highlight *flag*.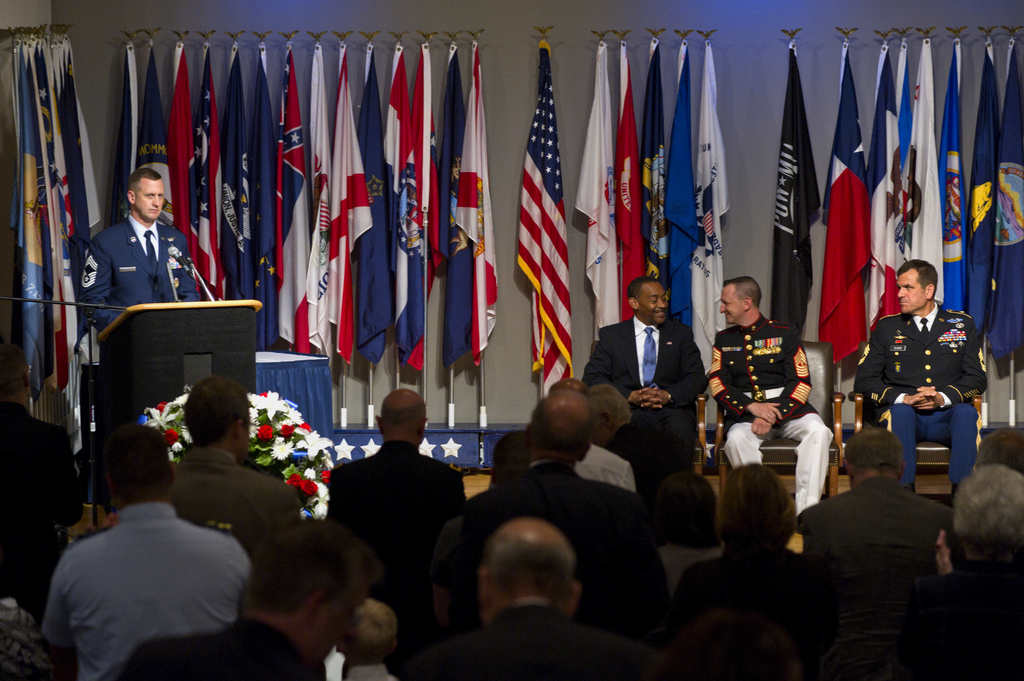
Highlighted region: 991/33/1023/380.
